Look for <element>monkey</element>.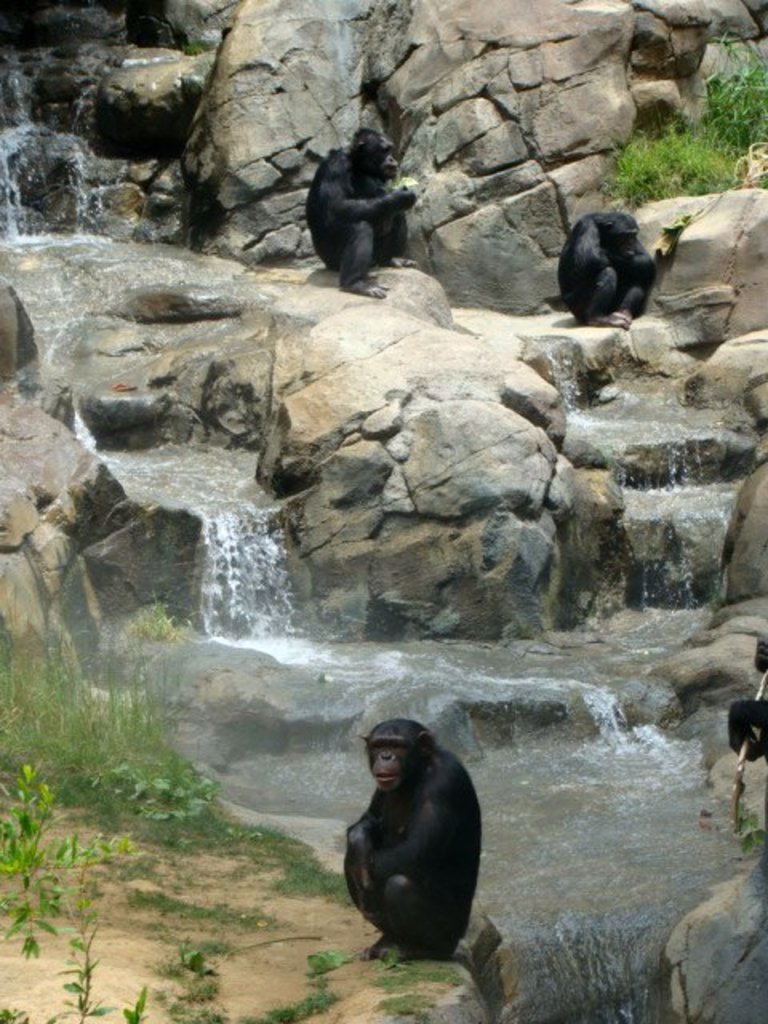
Found: 555 211 659 330.
